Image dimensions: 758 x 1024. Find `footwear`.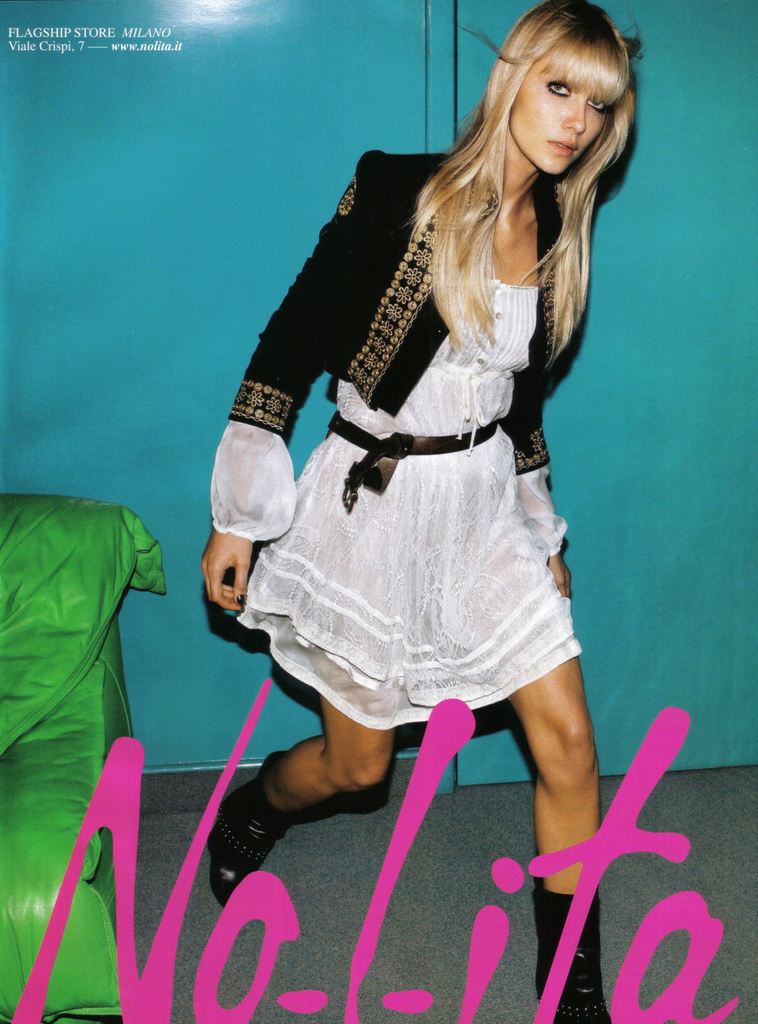
(534, 890, 614, 1023).
